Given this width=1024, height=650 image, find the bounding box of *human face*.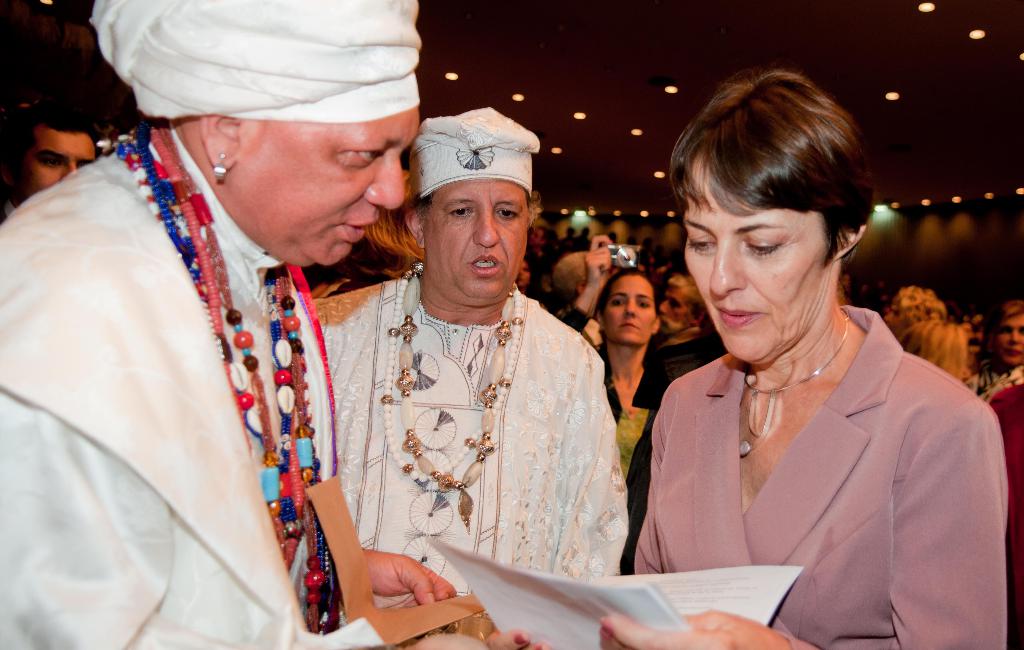
682, 157, 821, 362.
